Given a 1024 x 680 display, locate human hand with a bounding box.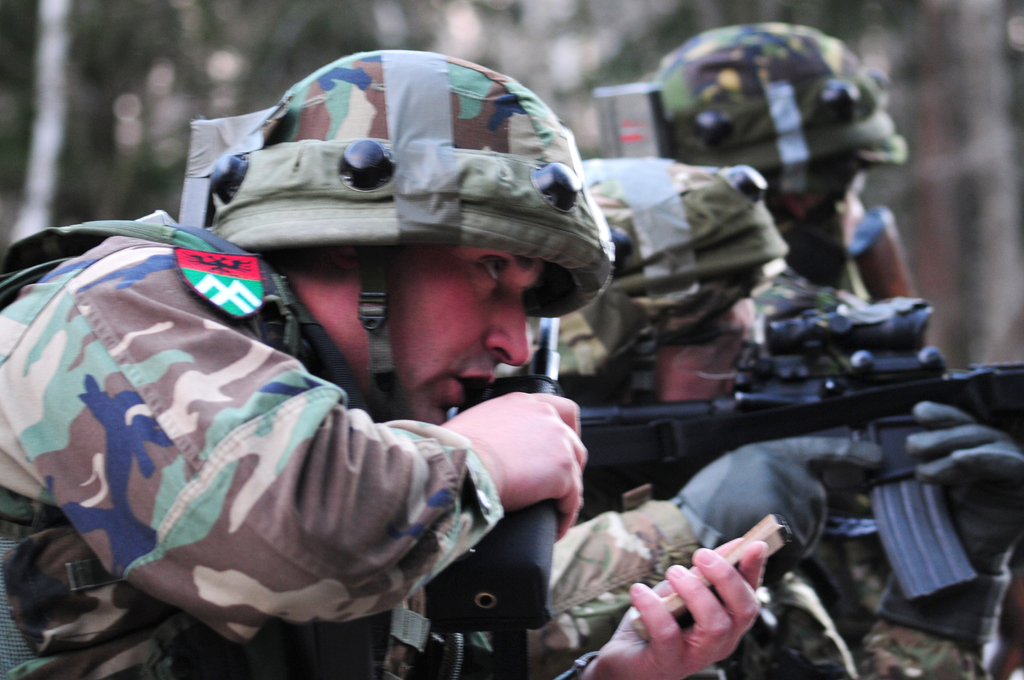
Located: {"x1": 596, "y1": 553, "x2": 783, "y2": 665}.
